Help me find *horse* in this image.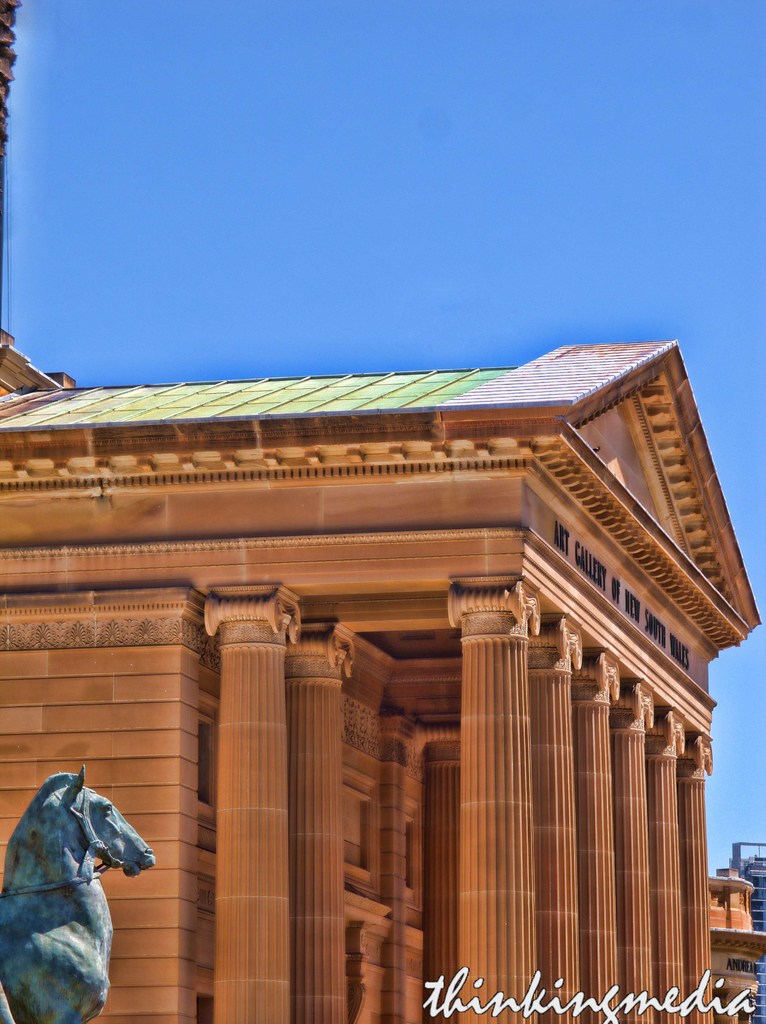
Found it: [0, 771, 143, 1023].
